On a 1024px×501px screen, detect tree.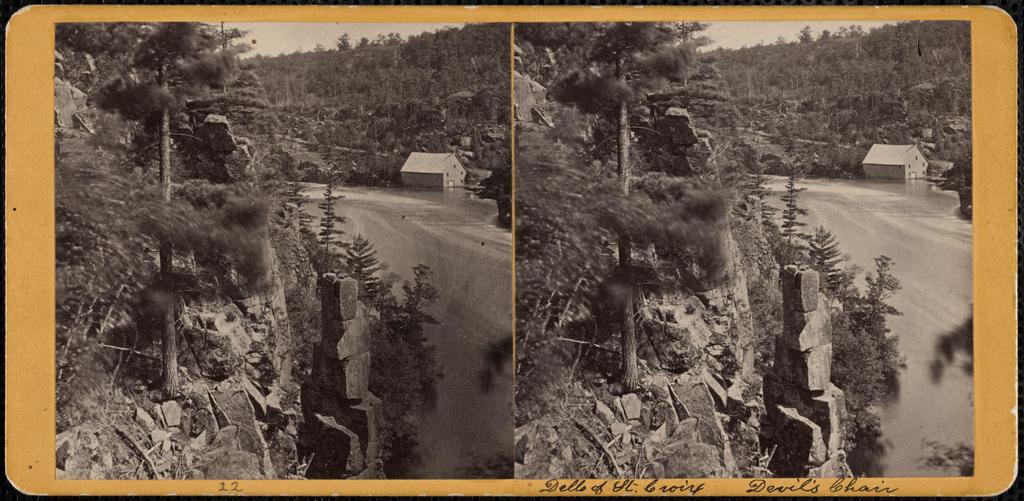
<box>58,19,155,72</box>.
